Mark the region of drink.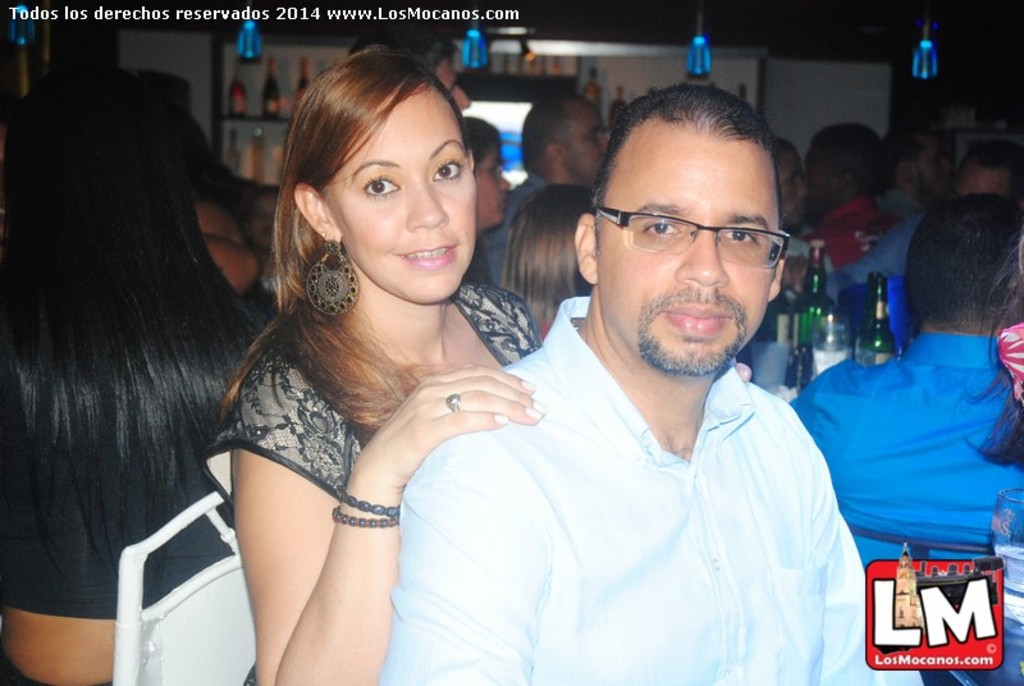
Region: bbox(854, 283, 902, 358).
